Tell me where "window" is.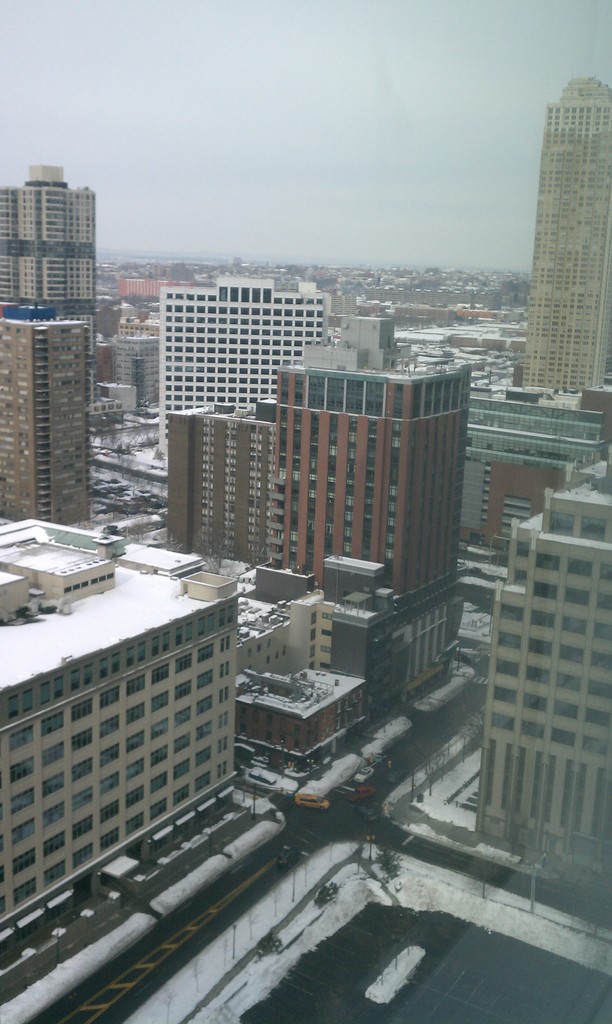
"window" is at x1=0 y1=863 x2=3 y2=883.
